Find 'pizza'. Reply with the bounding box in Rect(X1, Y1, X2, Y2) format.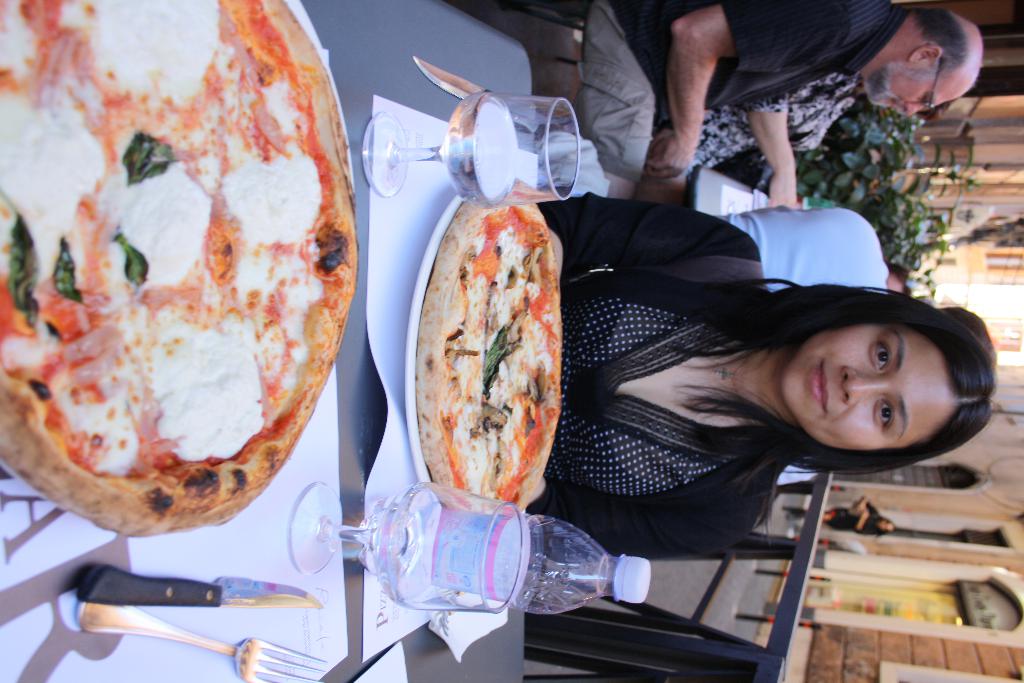
Rect(415, 205, 563, 513).
